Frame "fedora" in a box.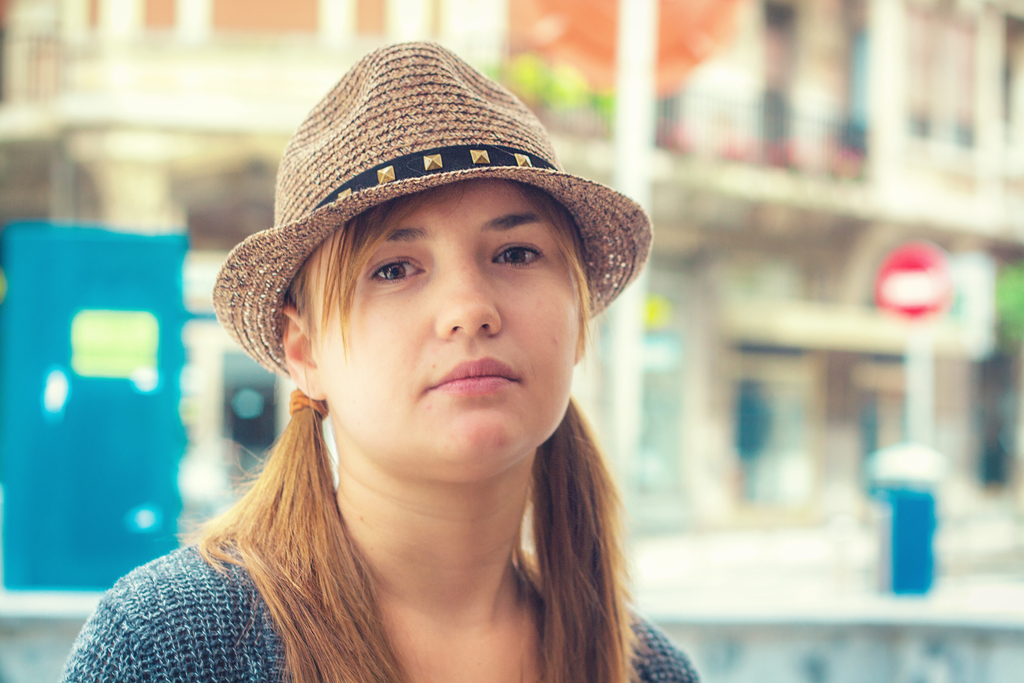
pyautogui.locateOnScreen(211, 32, 653, 379).
